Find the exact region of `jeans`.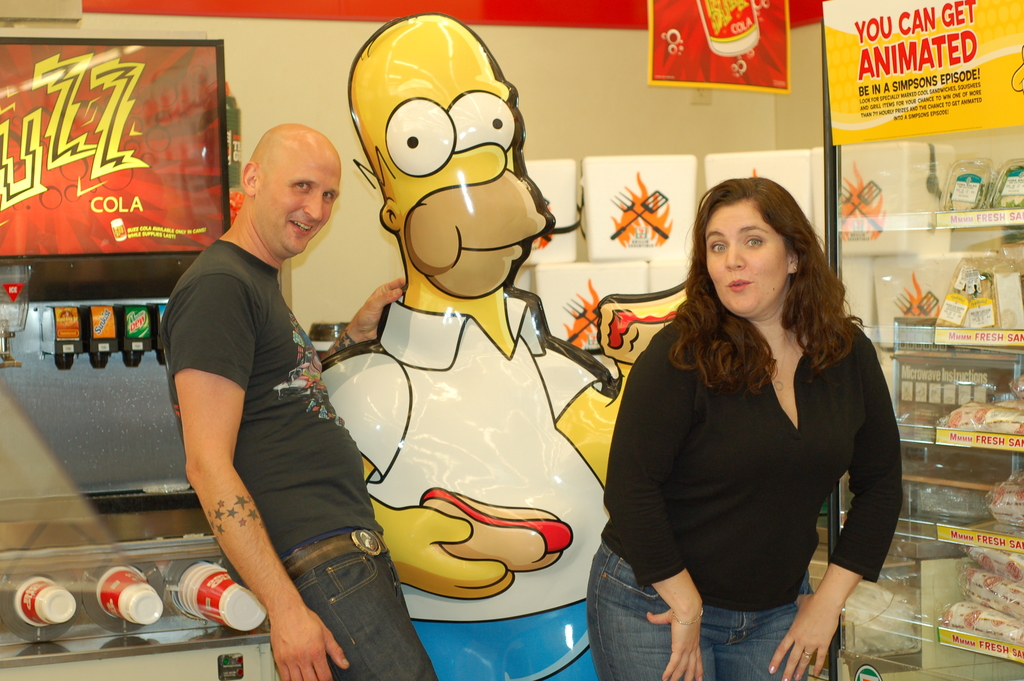
Exact region: <box>280,524,435,680</box>.
